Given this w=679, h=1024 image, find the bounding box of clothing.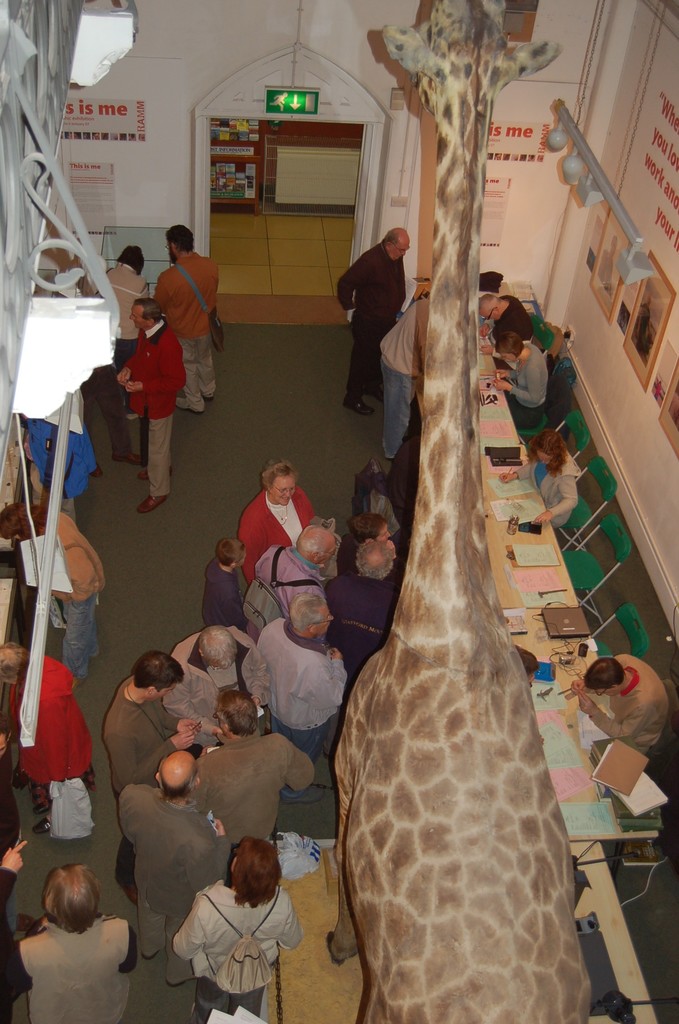
bbox=[502, 342, 552, 429].
